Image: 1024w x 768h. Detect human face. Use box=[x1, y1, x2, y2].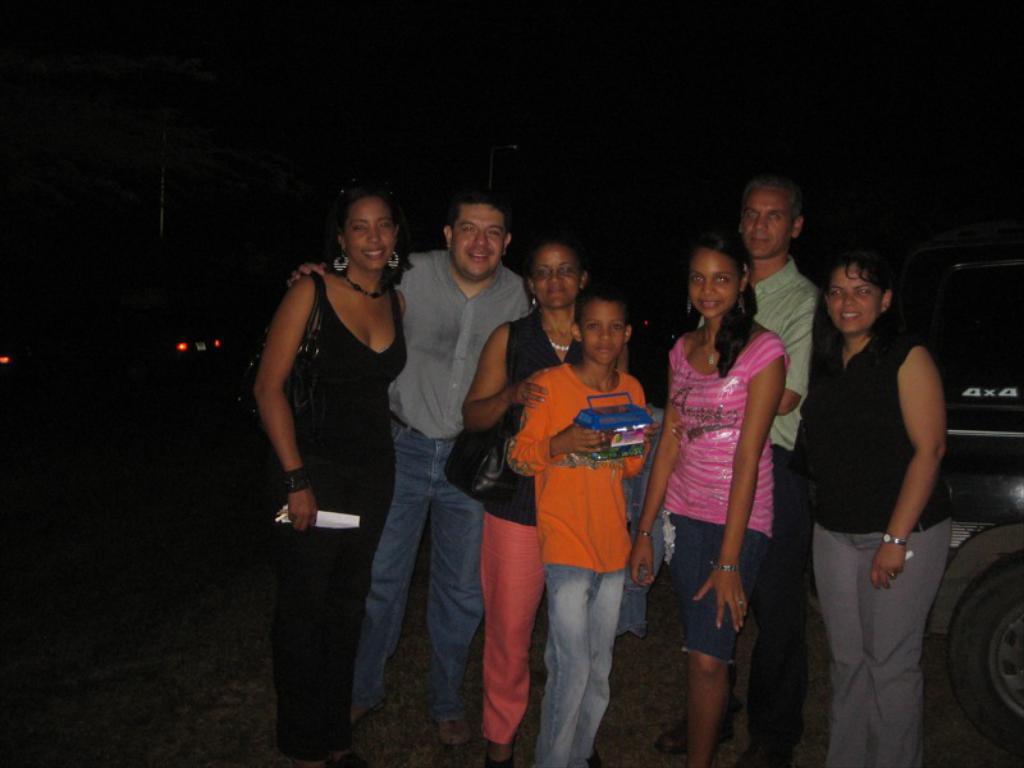
box=[343, 207, 396, 262].
